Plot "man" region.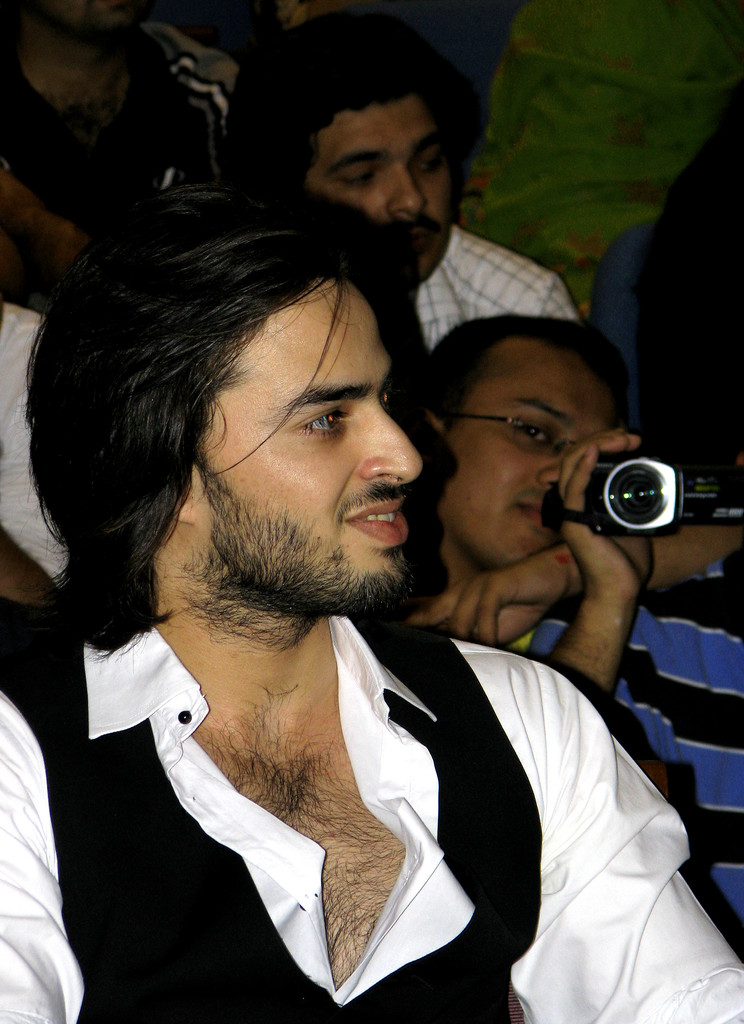
Plotted at (left=14, top=185, right=652, bottom=1004).
